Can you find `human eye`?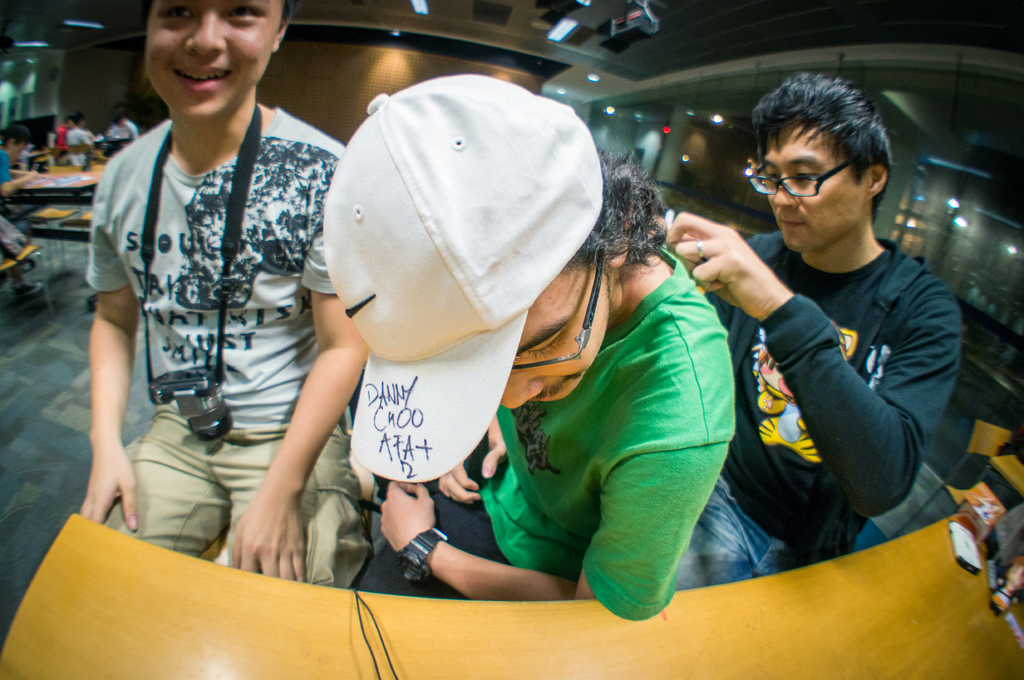
Yes, bounding box: (160,0,198,25).
